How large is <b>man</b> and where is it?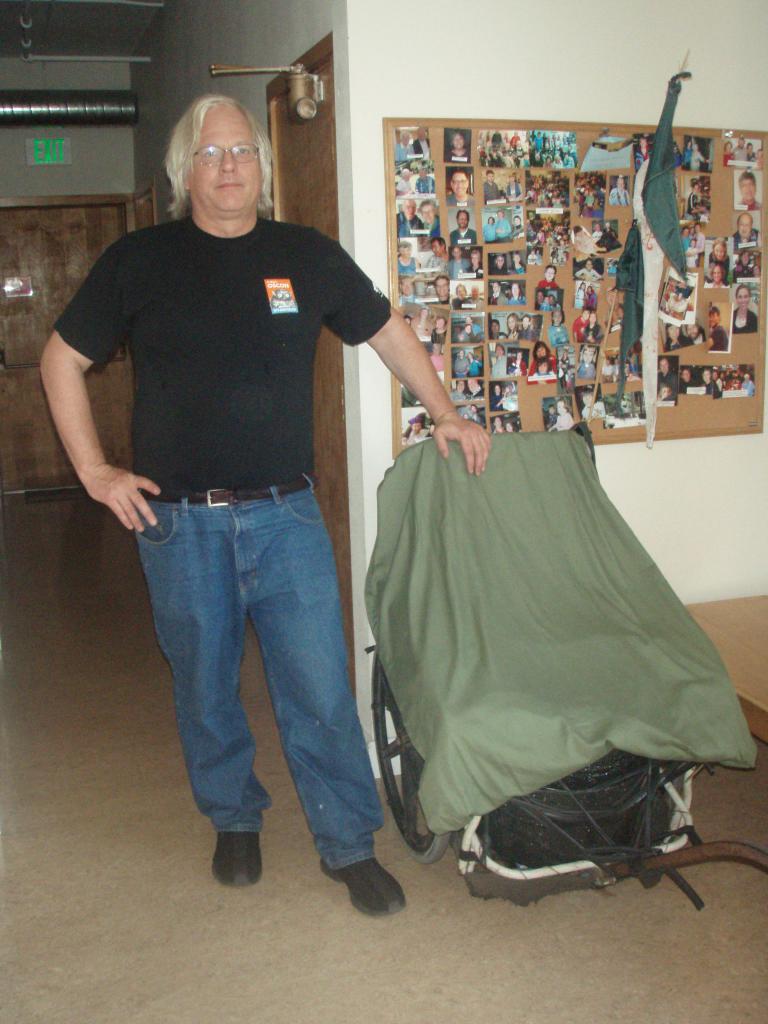
Bounding box: 602,358,613,378.
